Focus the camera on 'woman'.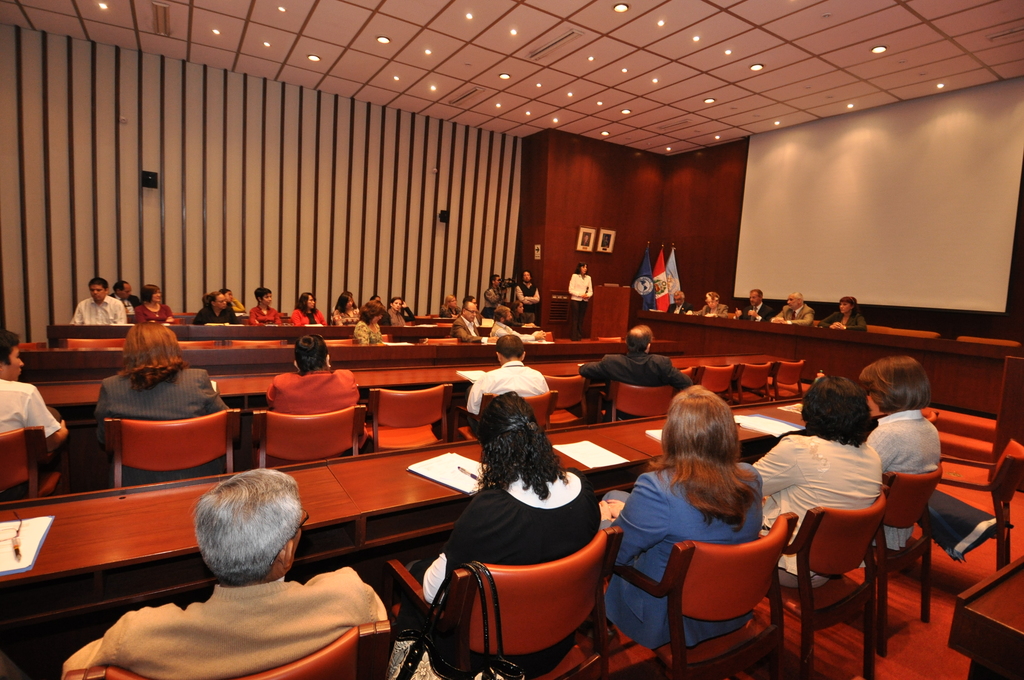
Focus region: 599:384:767:651.
